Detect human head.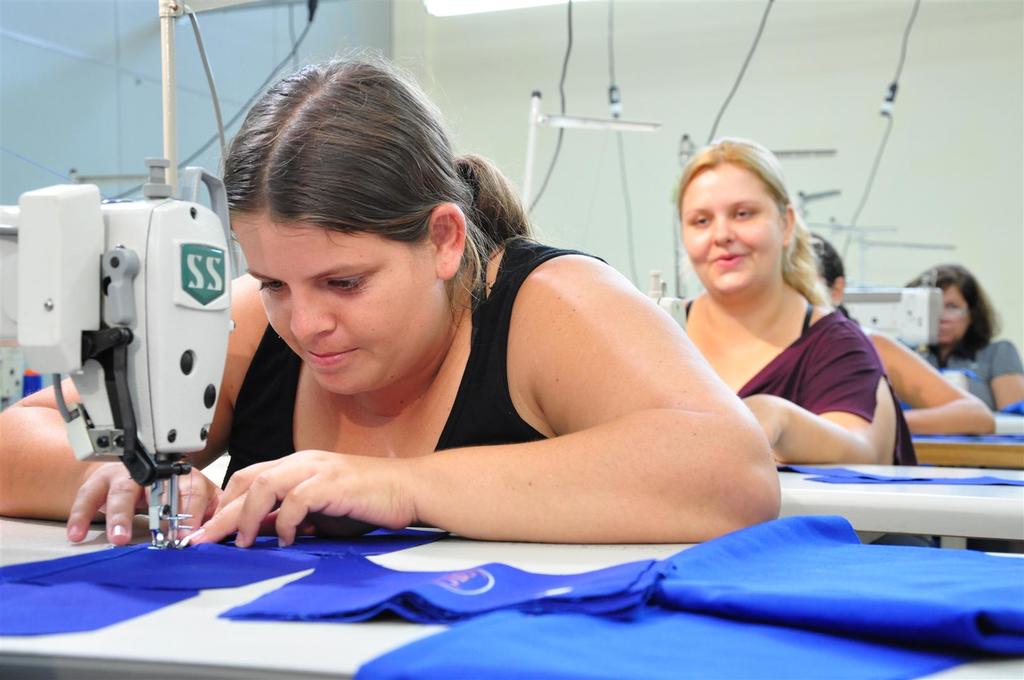
Detected at 894,263,993,349.
